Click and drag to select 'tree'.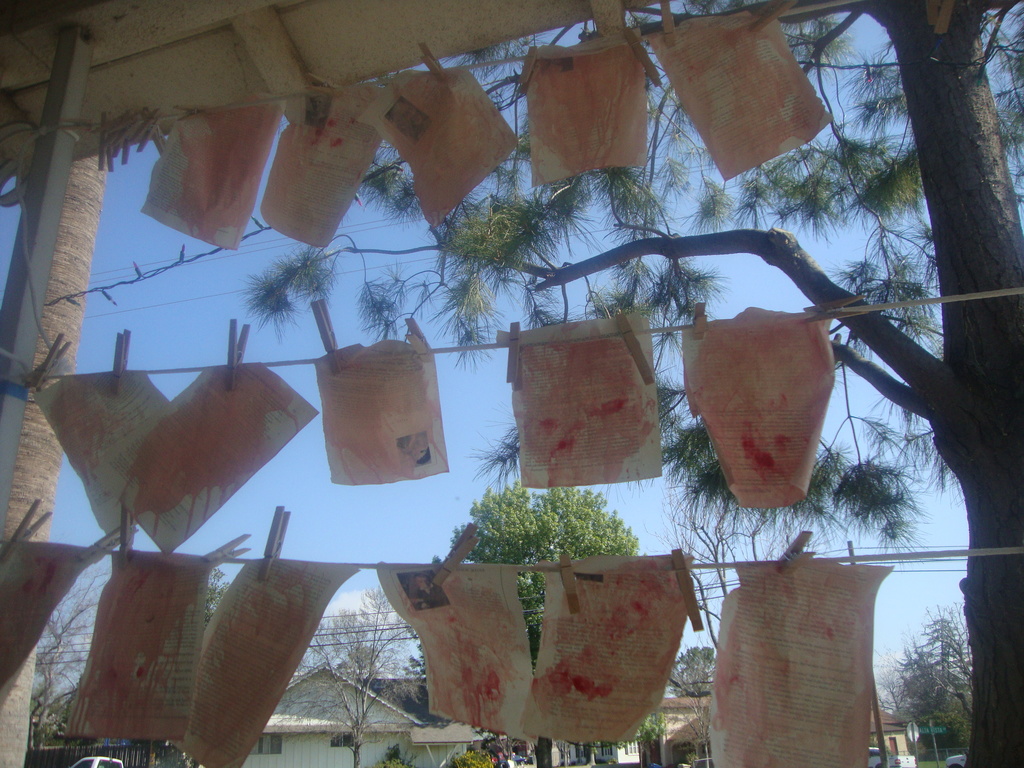
Selection: x1=303 y1=579 x2=419 y2=767.
